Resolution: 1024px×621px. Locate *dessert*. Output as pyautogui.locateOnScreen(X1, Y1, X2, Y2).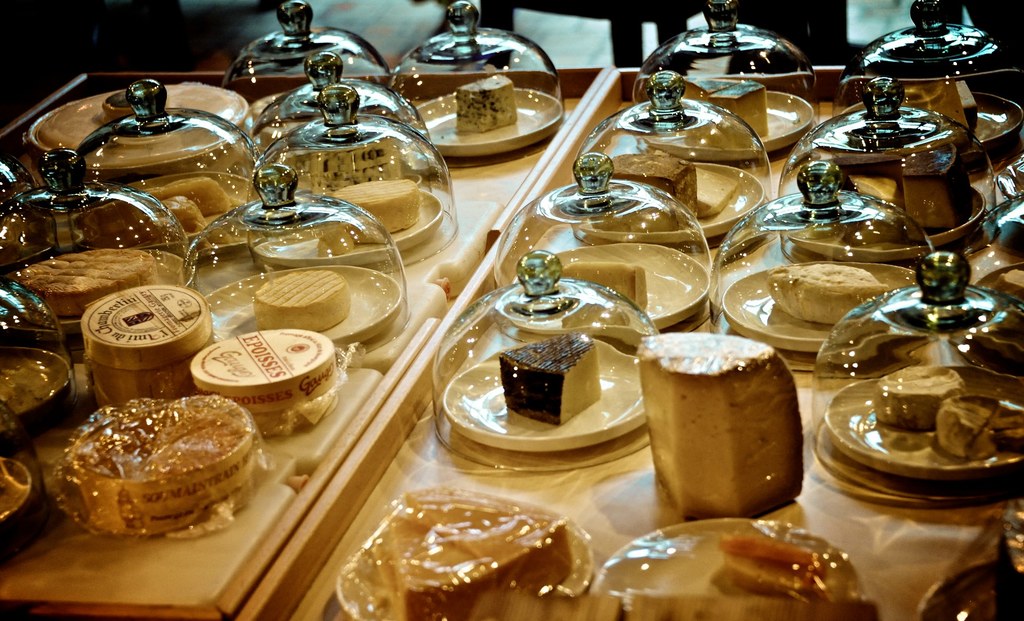
pyautogui.locateOnScreen(333, 176, 420, 235).
